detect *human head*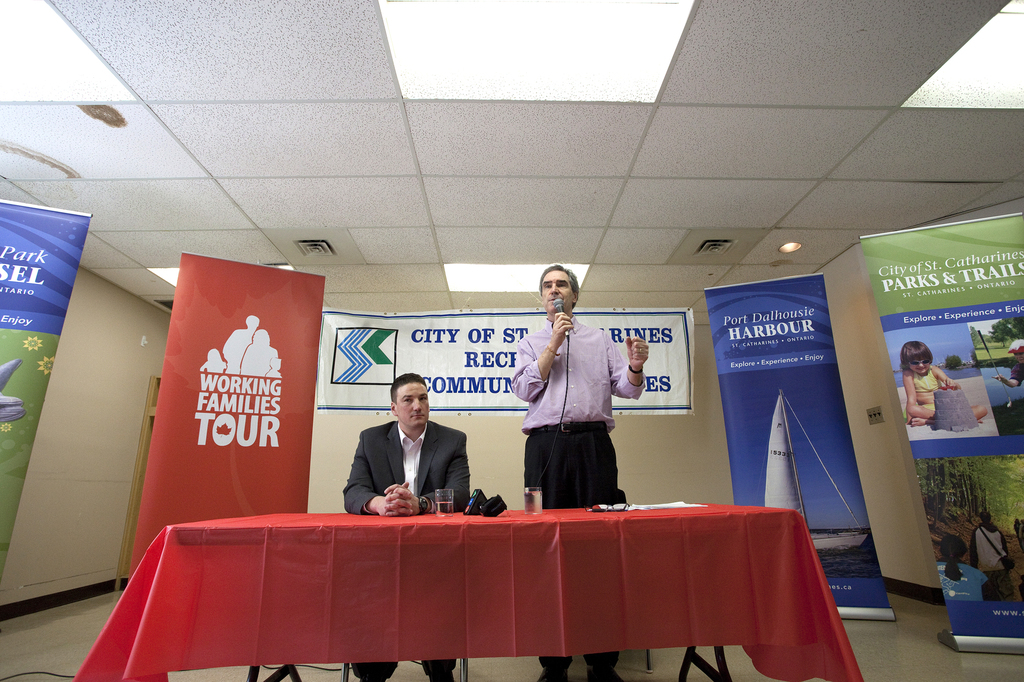
[x1=390, y1=372, x2=428, y2=427]
